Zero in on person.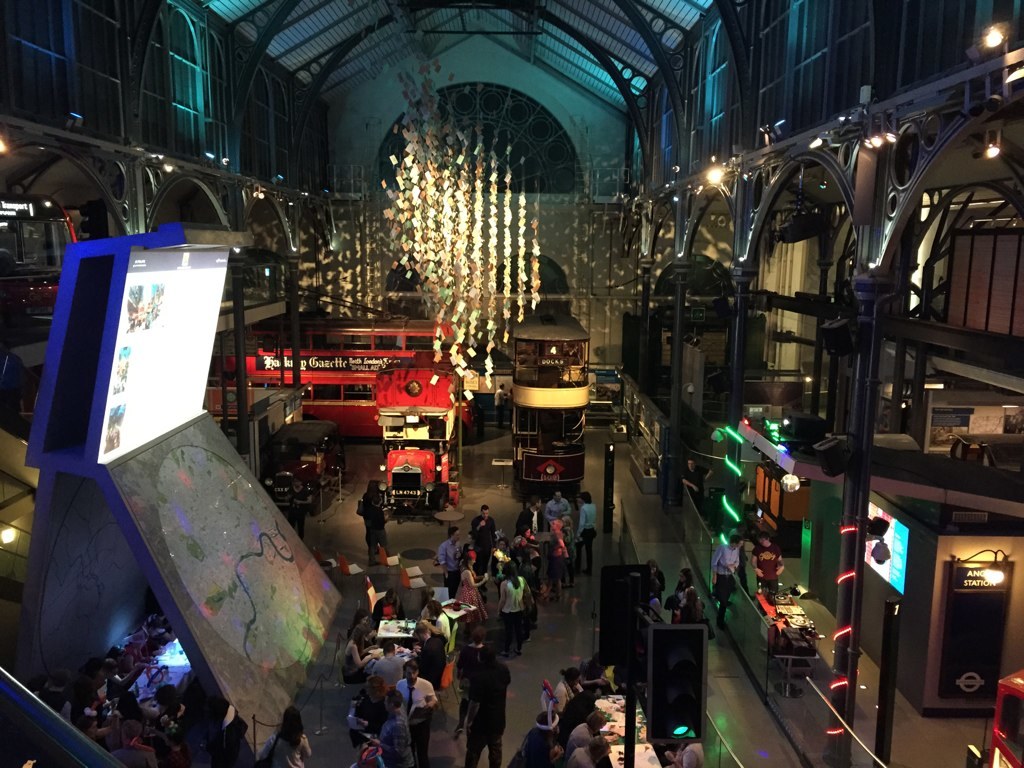
Zeroed in: pyautogui.locateOnScreen(496, 562, 534, 655).
